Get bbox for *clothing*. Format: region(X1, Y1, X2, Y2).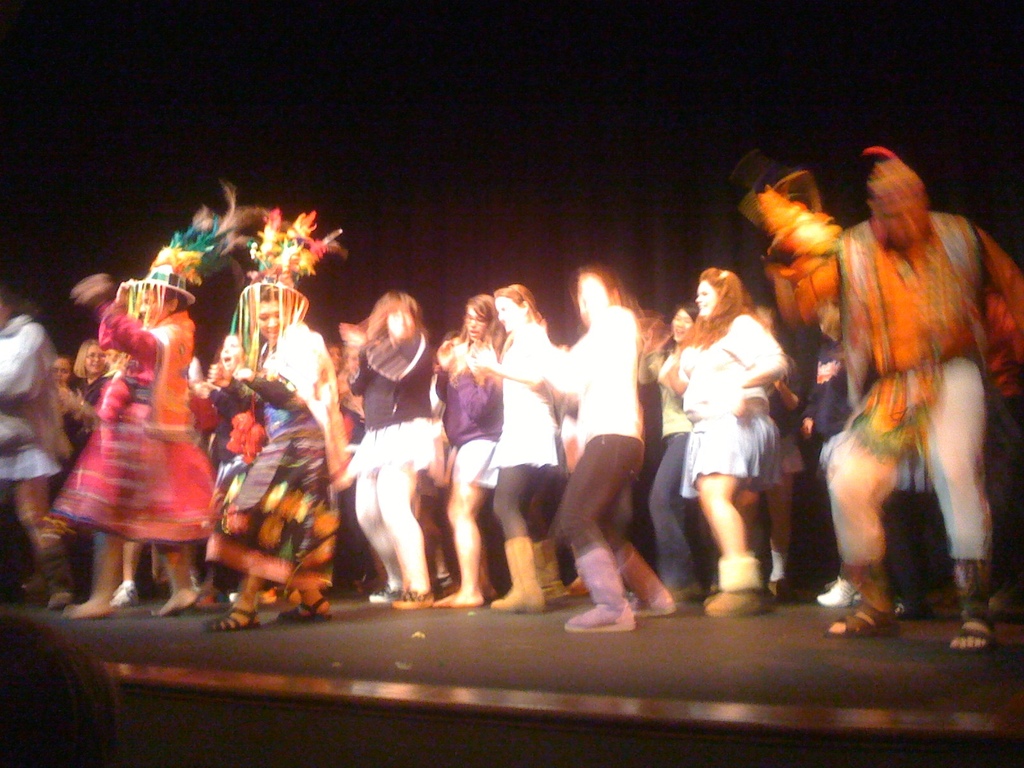
region(790, 209, 1023, 569).
